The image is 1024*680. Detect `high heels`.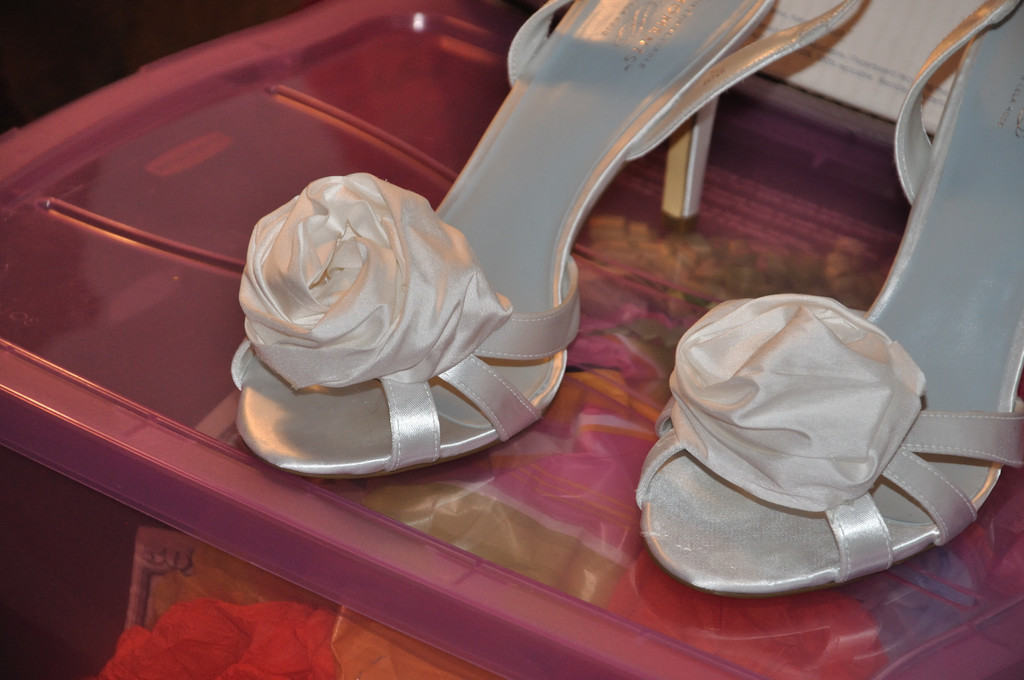
Detection: x1=636 y1=0 x2=1023 y2=592.
